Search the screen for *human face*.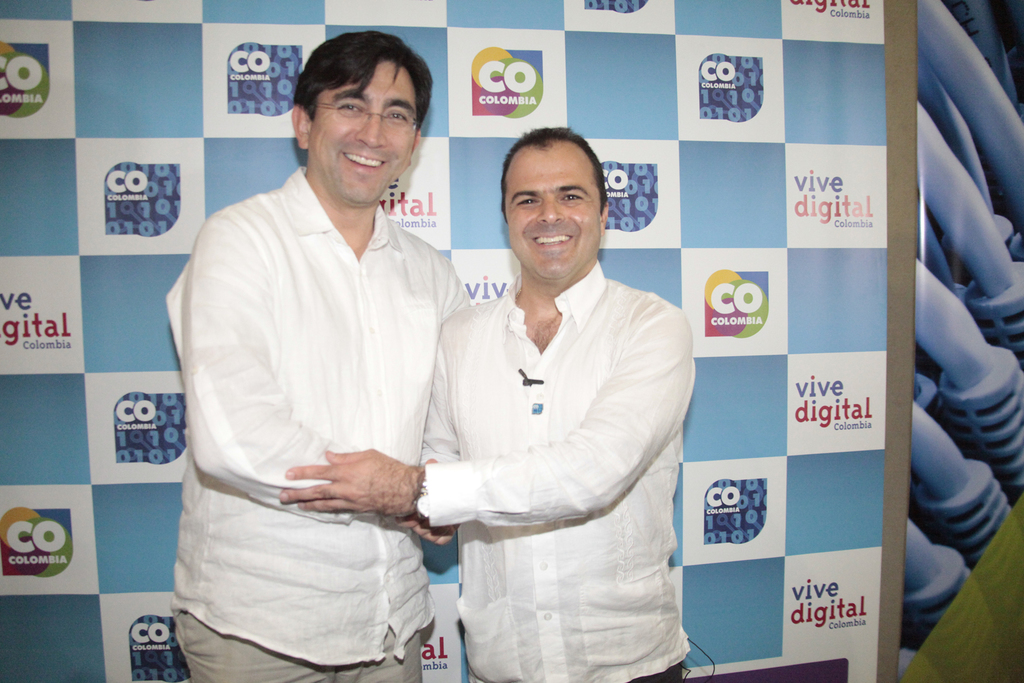
Found at locate(503, 145, 597, 280).
